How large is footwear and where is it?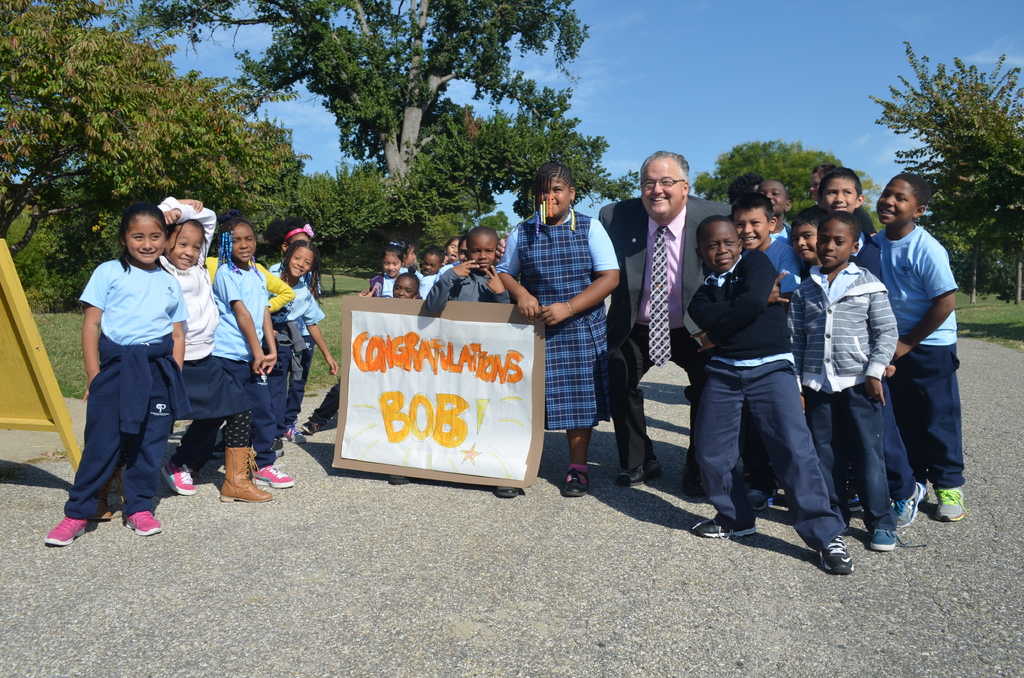
Bounding box: pyautogui.locateOnScreen(126, 510, 162, 538).
